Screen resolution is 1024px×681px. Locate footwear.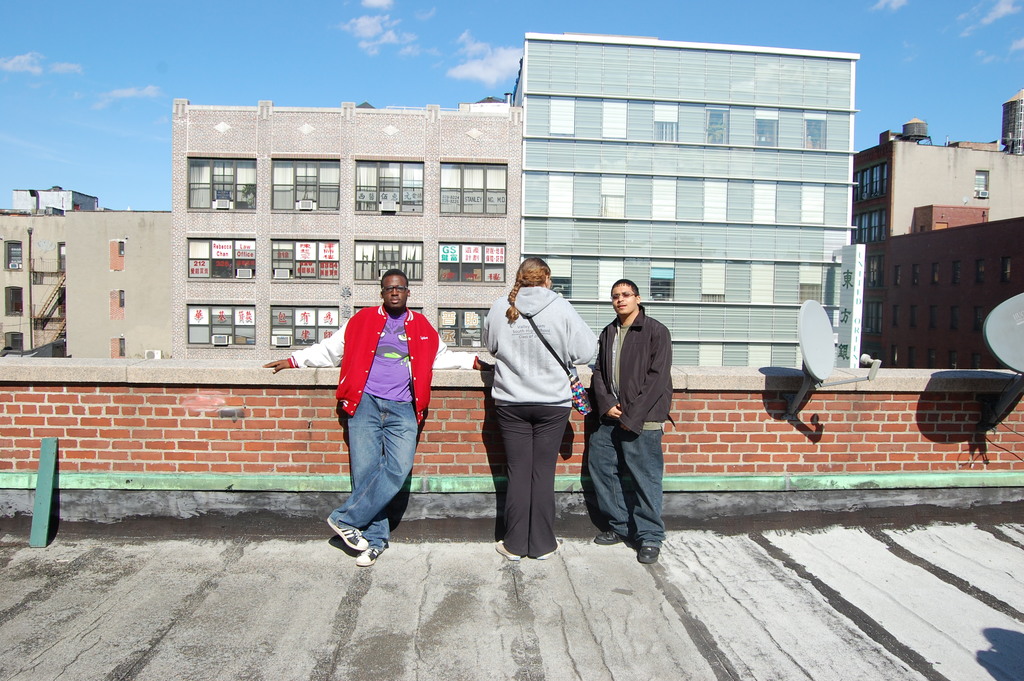
<bbox>490, 537, 525, 561</bbox>.
